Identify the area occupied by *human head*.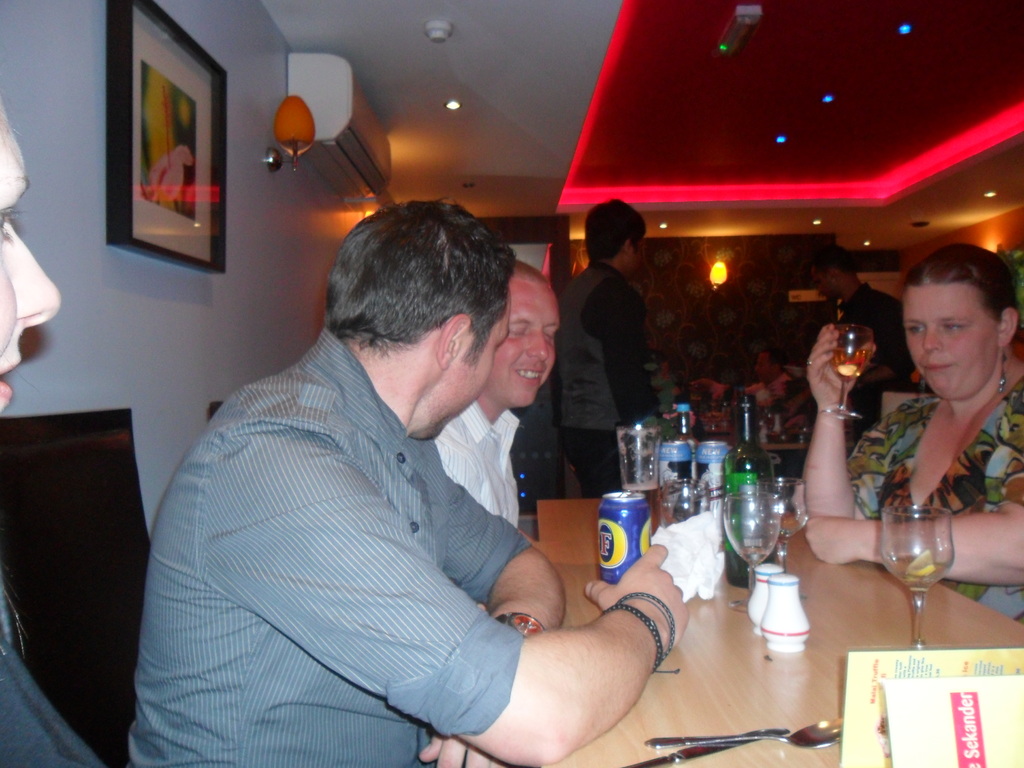
Area: 332/204/518/438.
